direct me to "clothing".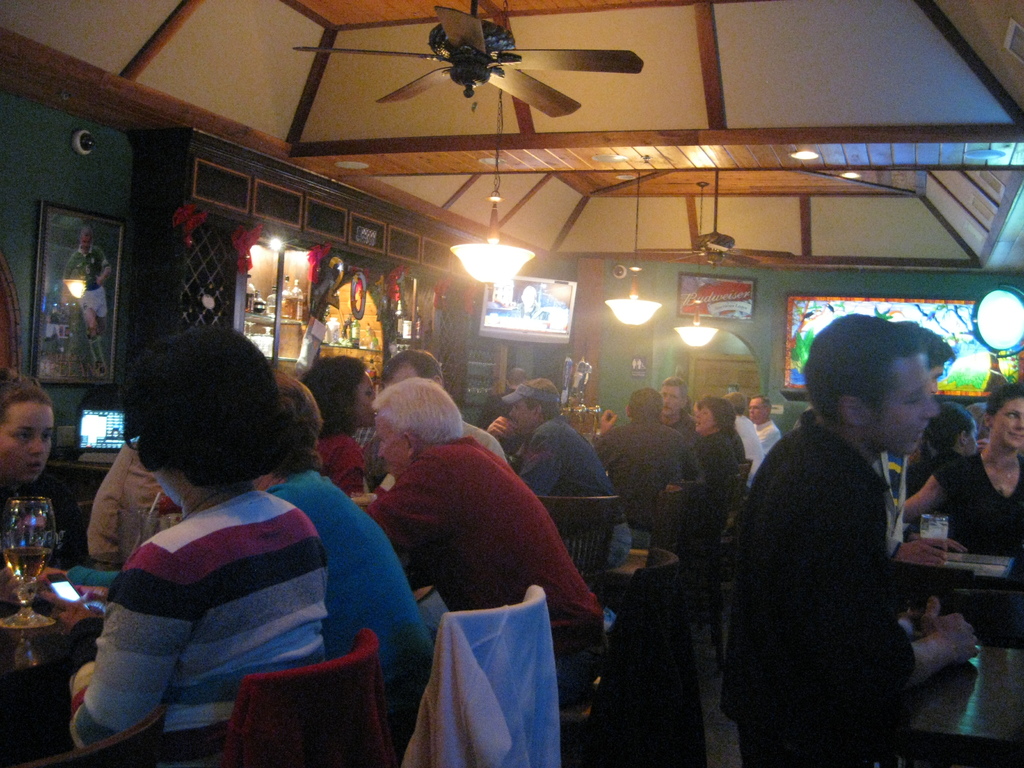
Direction: [904,449,956,536].
